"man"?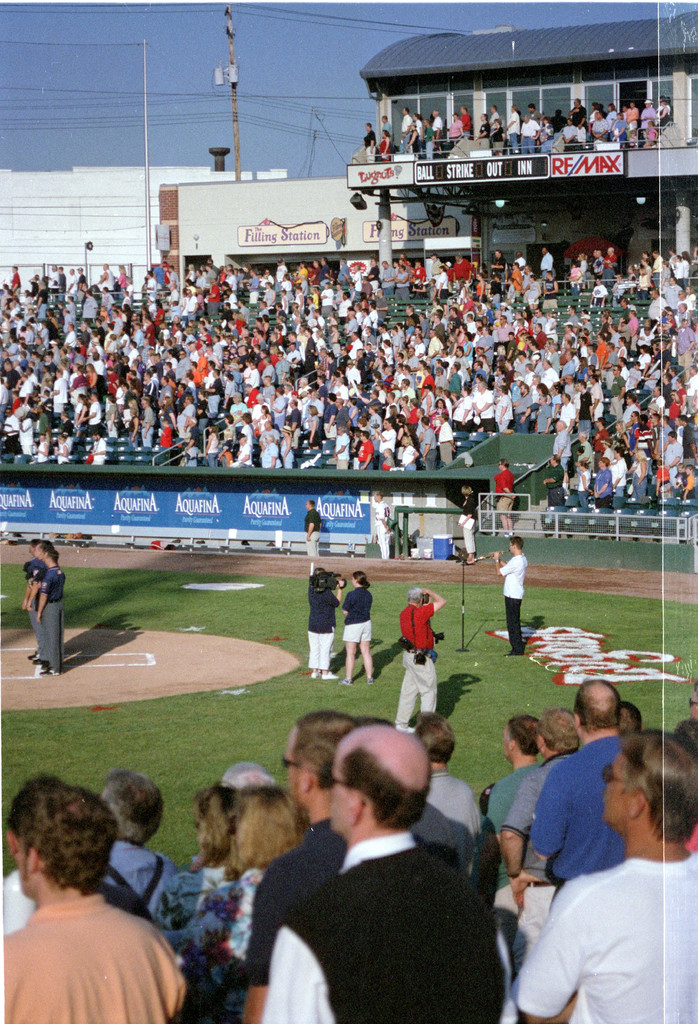
513:732:697:1023
